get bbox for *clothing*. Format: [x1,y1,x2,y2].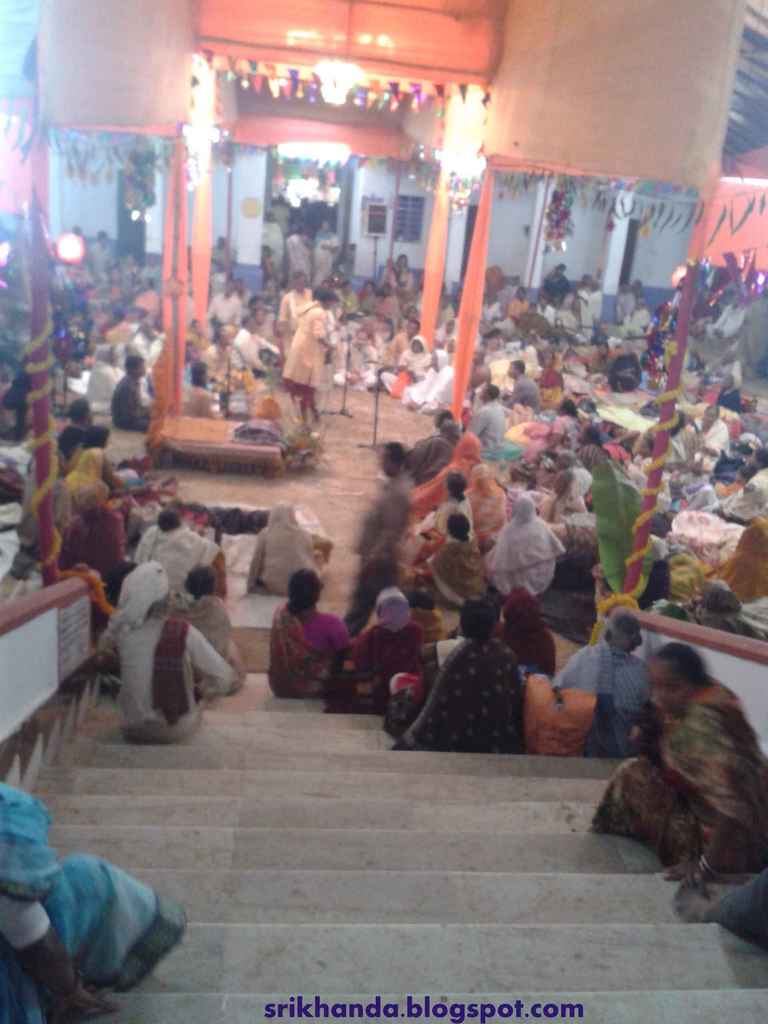
[534,643,652,776].
